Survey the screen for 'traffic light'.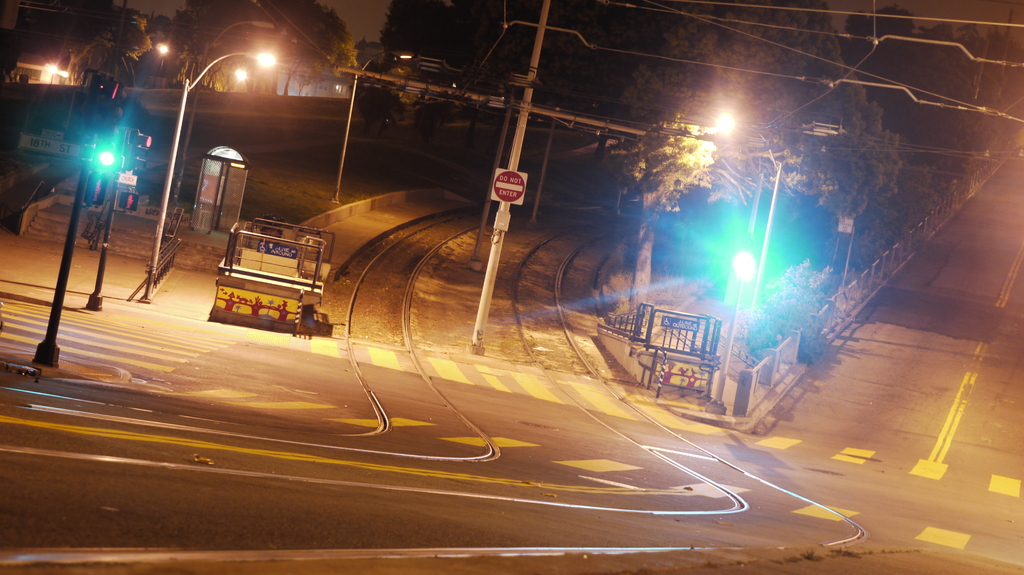
Survey found: pyautogui.locateOnScreen(95, 89, 131, 173).
